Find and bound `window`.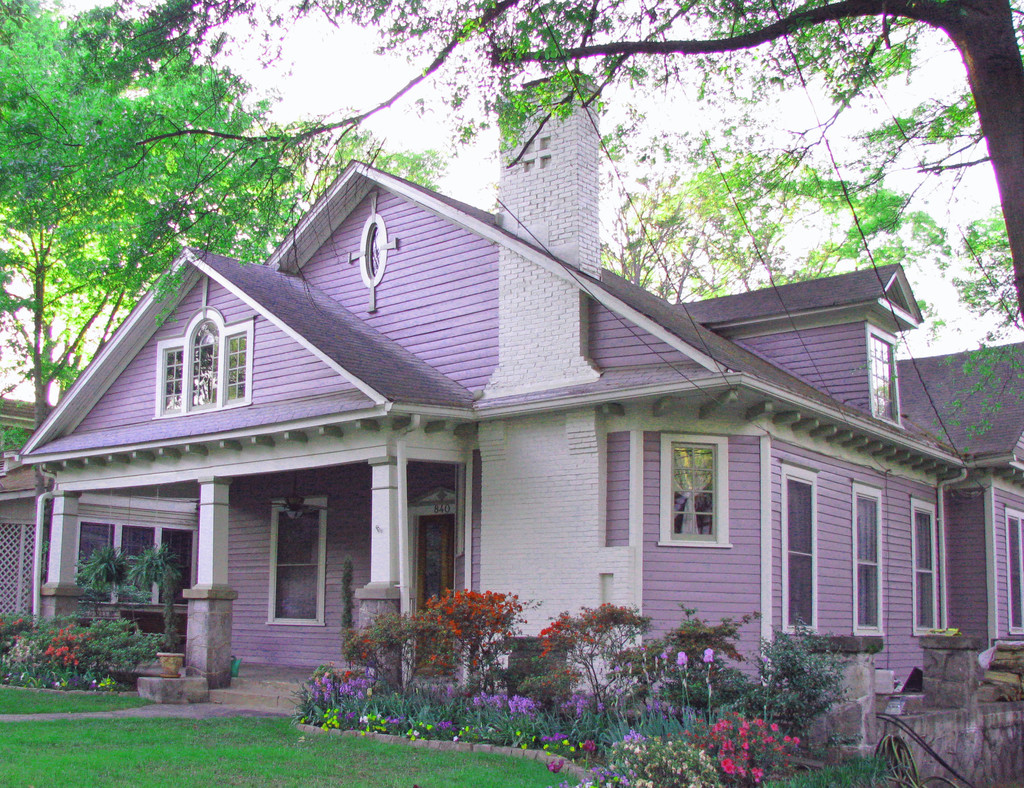
Bound: region(852, 476, 886, 638).
